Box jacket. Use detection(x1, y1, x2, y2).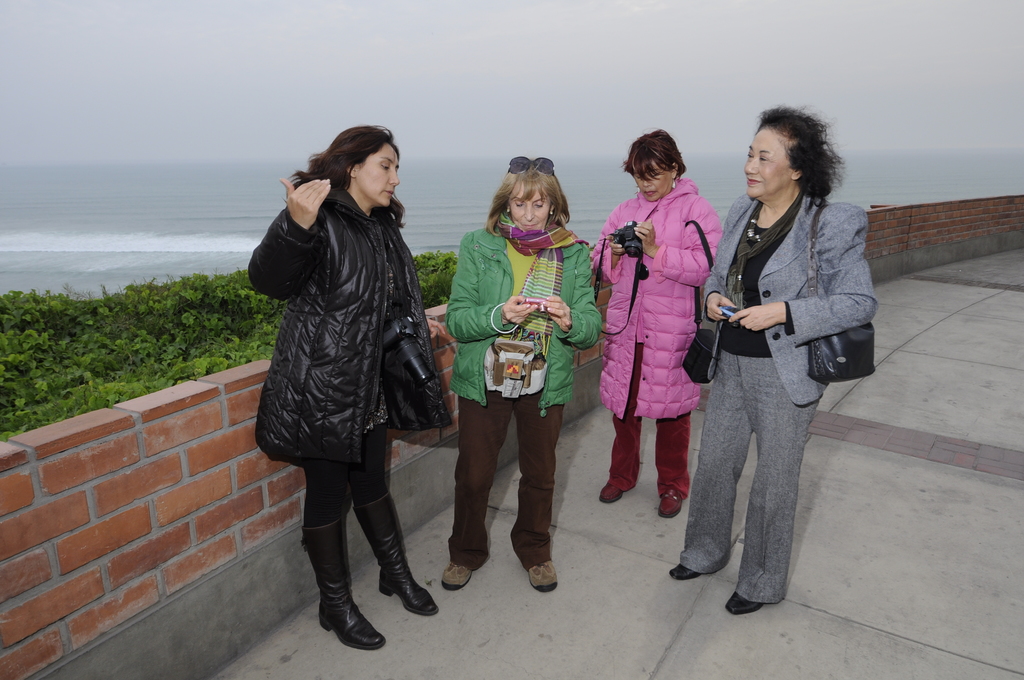
detection(258, 138, 436, 462).
